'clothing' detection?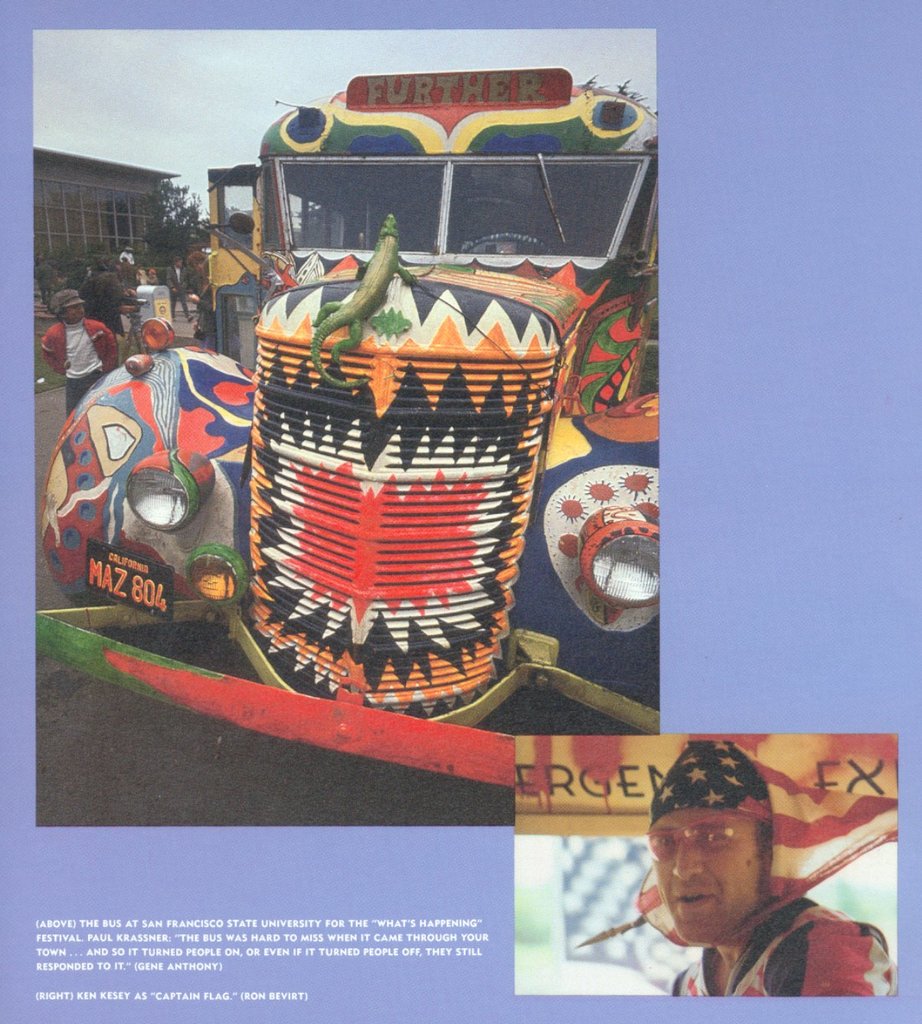
<box>647,728,795,832</box>
